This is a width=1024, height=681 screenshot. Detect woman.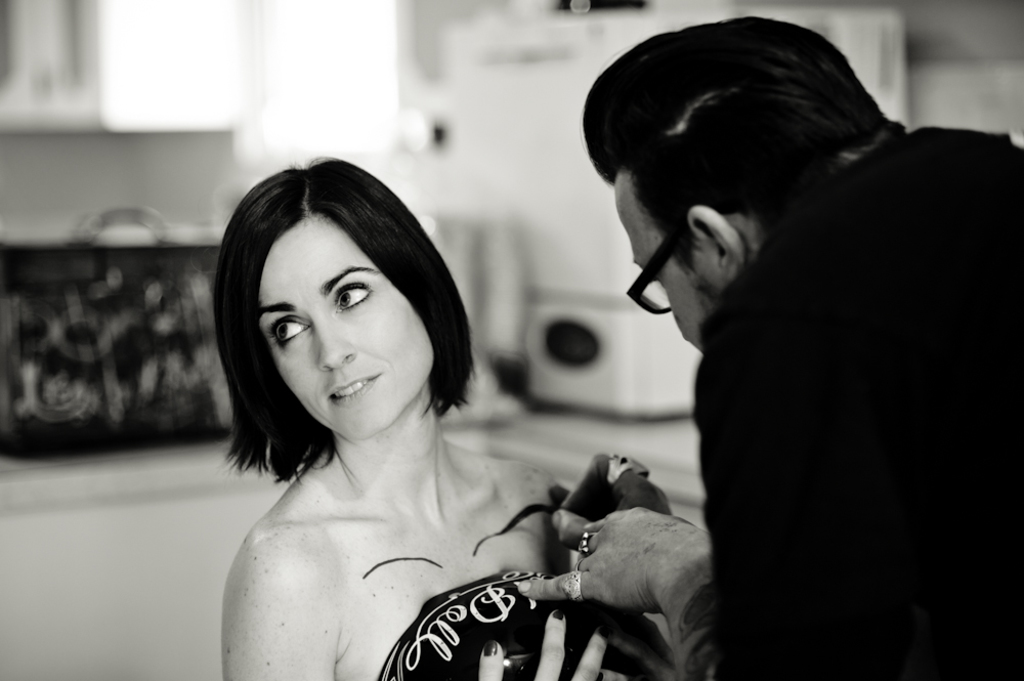
bbox=[197, 151, 617, 680].
